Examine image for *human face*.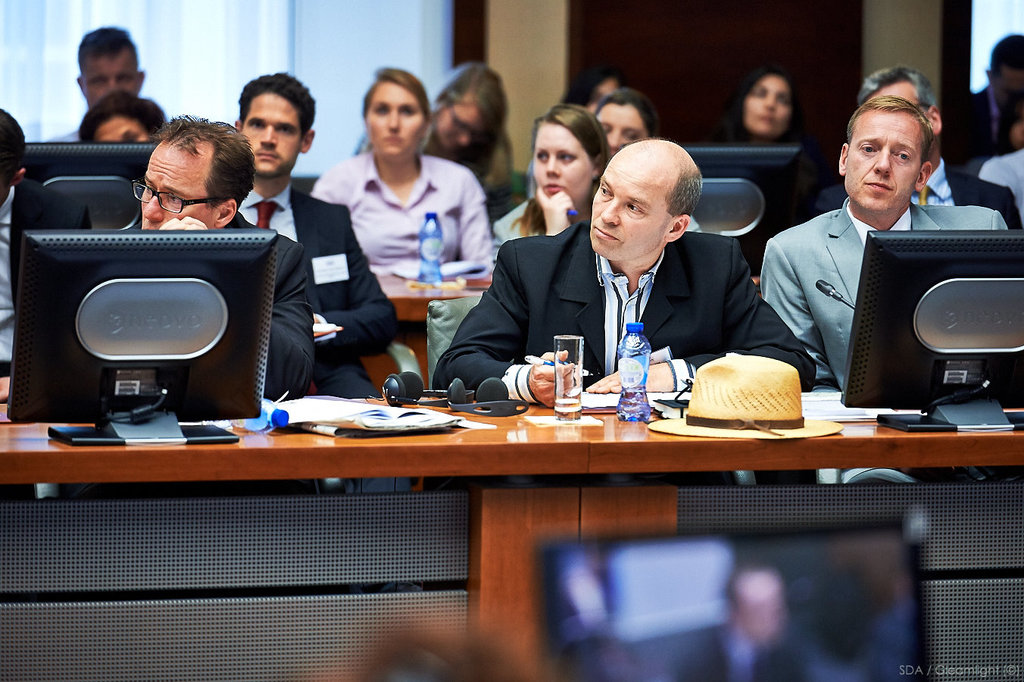
Examination result: [left=91, top=114, right=148, bottom=142].
